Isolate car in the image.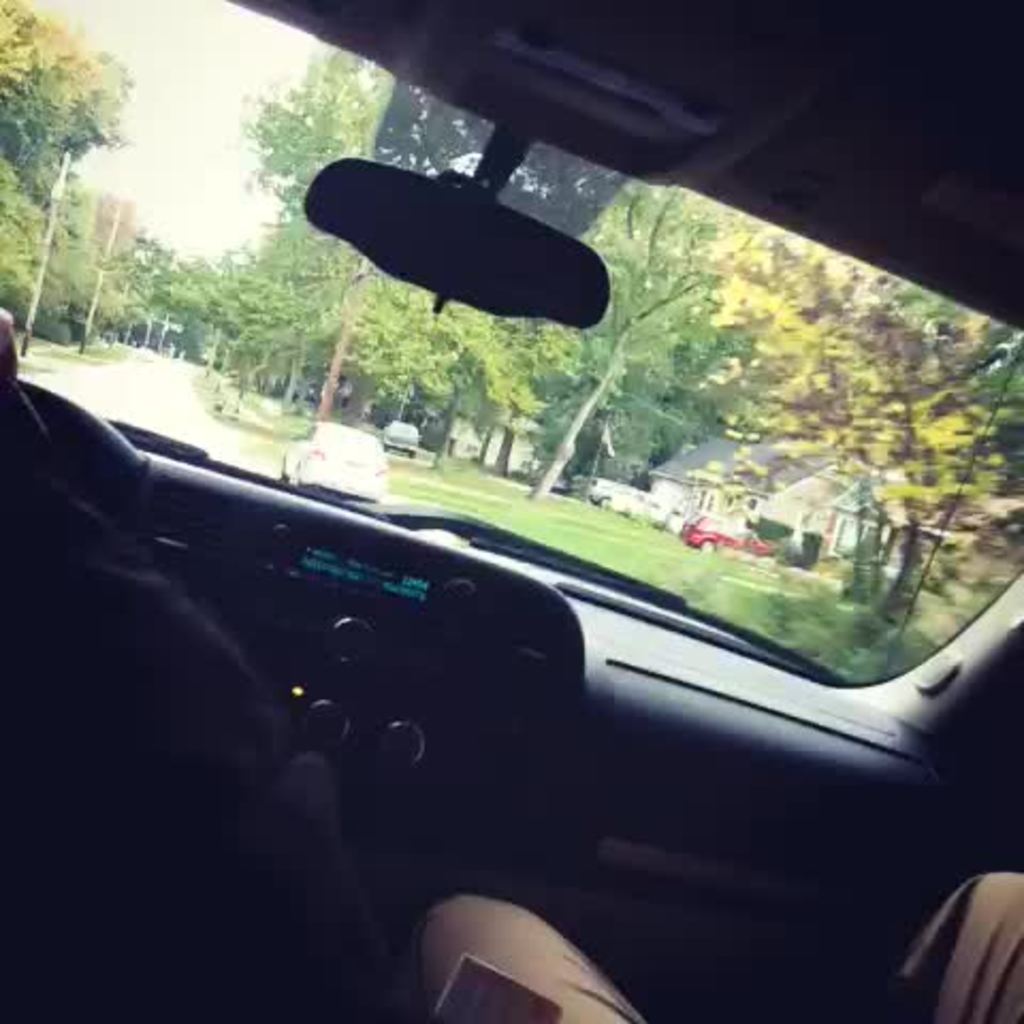
Isolated region: (left=681, top=506, right=779, bottom=559).
